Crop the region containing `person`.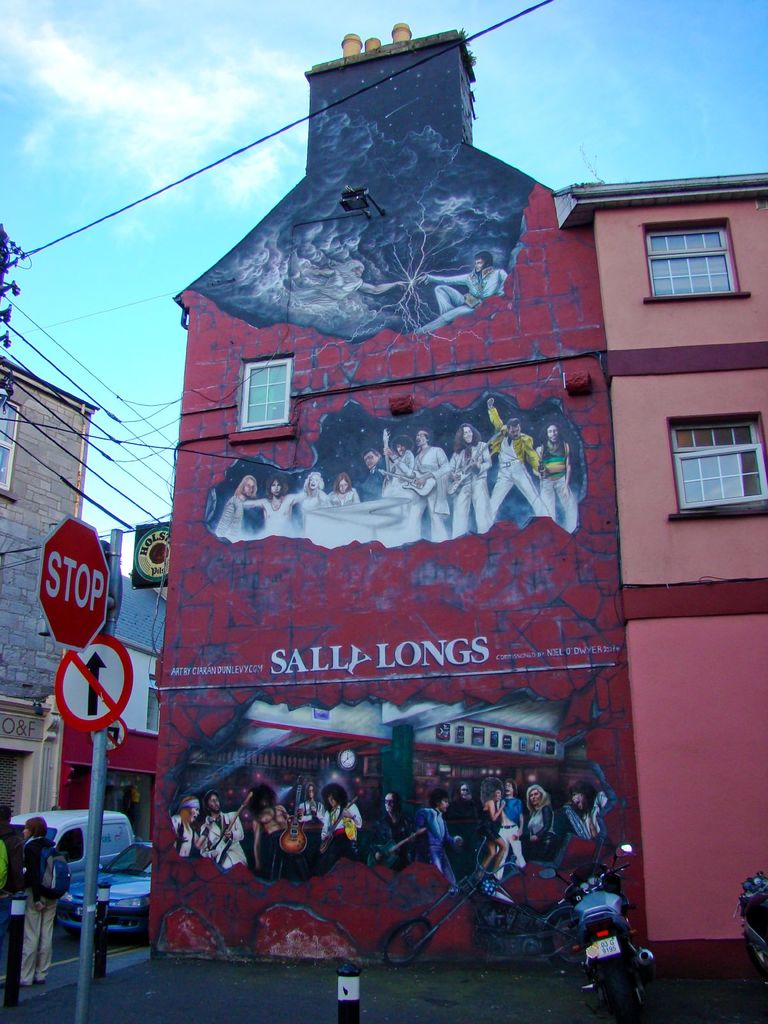
Crop region: 376/434/415/484.
